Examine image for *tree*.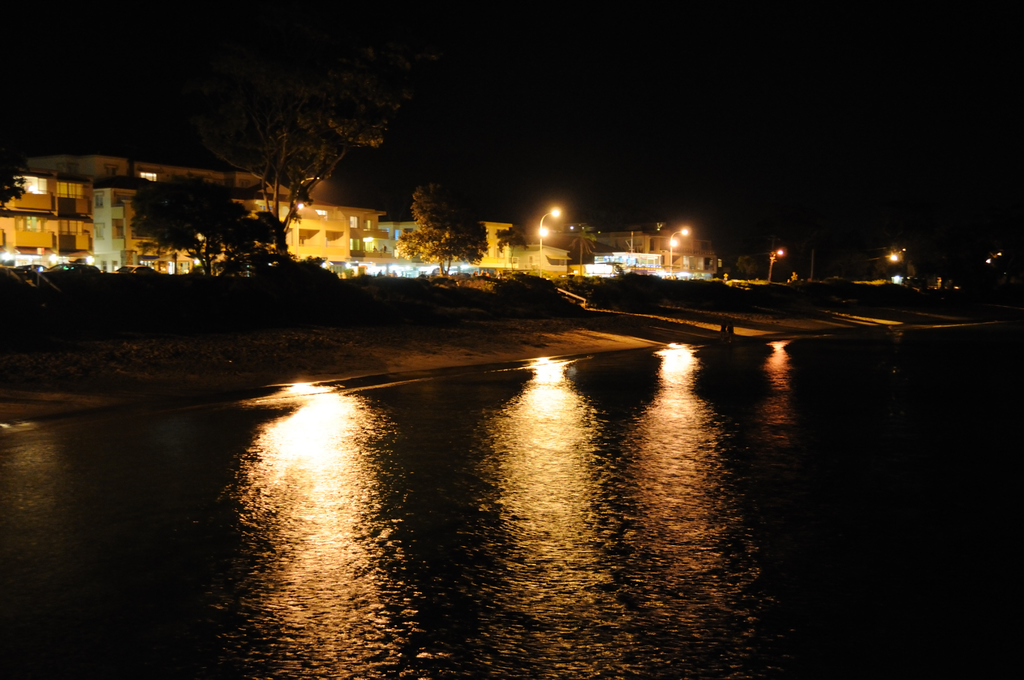
Examination result: 202, 45, 436, 298.
